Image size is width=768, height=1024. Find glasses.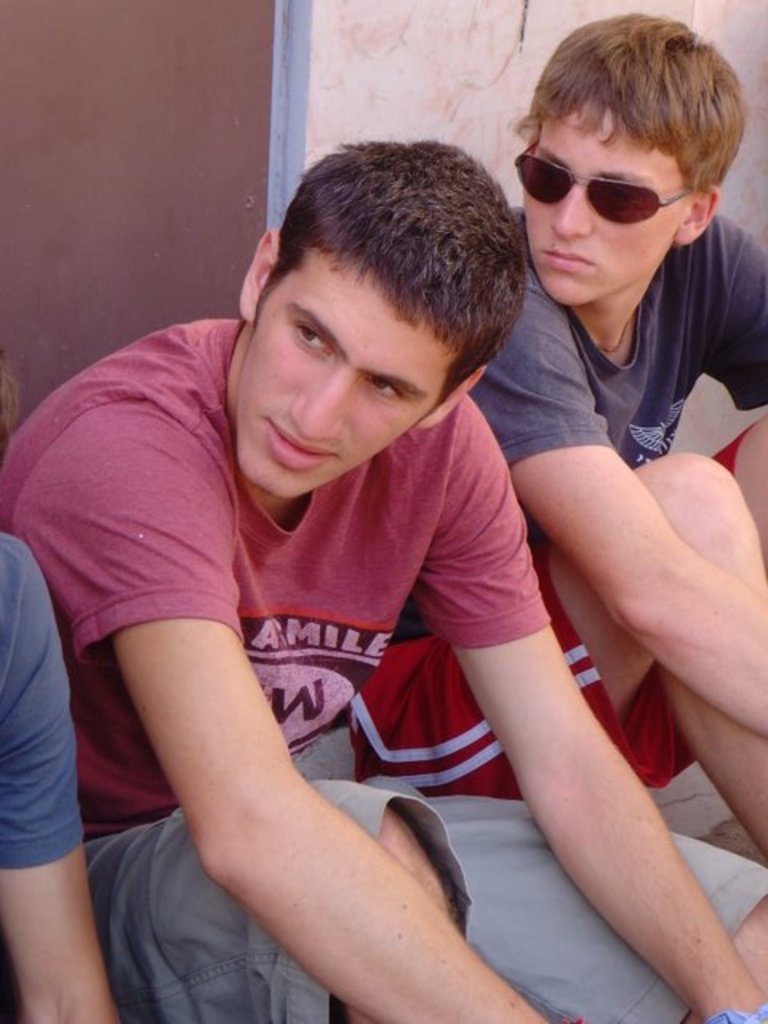
[525,139,723,221].
